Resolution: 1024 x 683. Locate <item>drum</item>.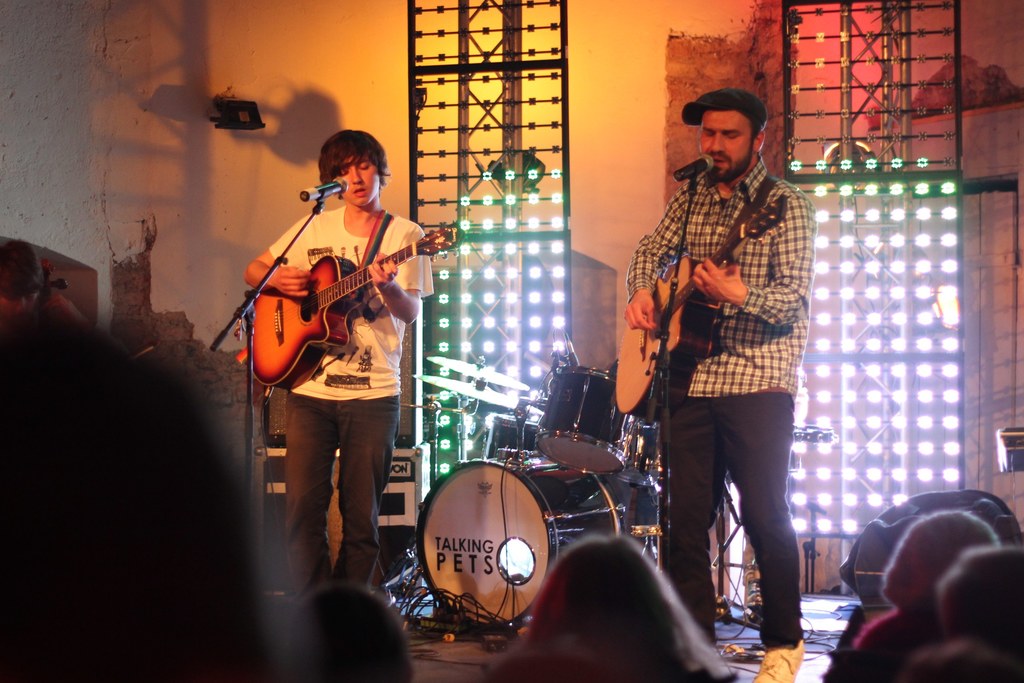
rect(536, 368, 638, 478).
